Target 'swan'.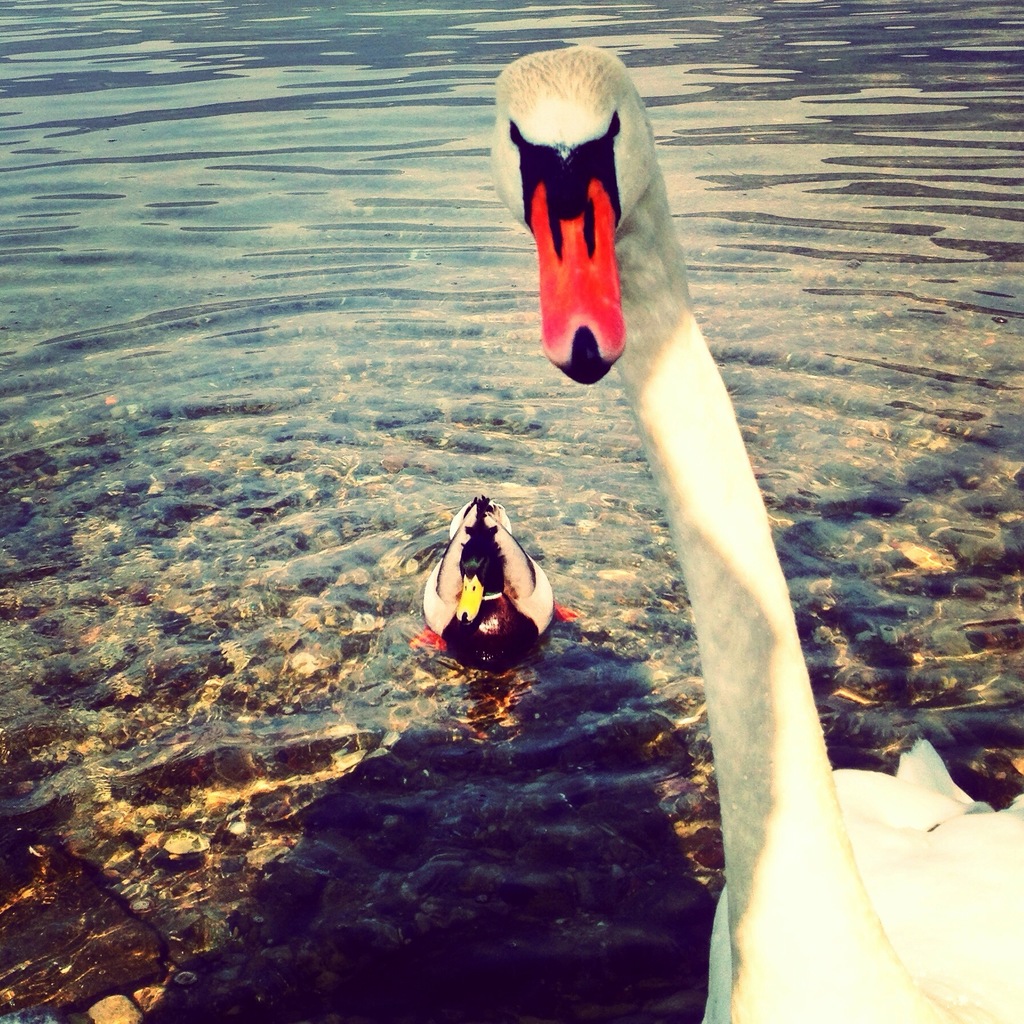
Target region: x1=487, y1=41, x2=1023, y2=1023.
